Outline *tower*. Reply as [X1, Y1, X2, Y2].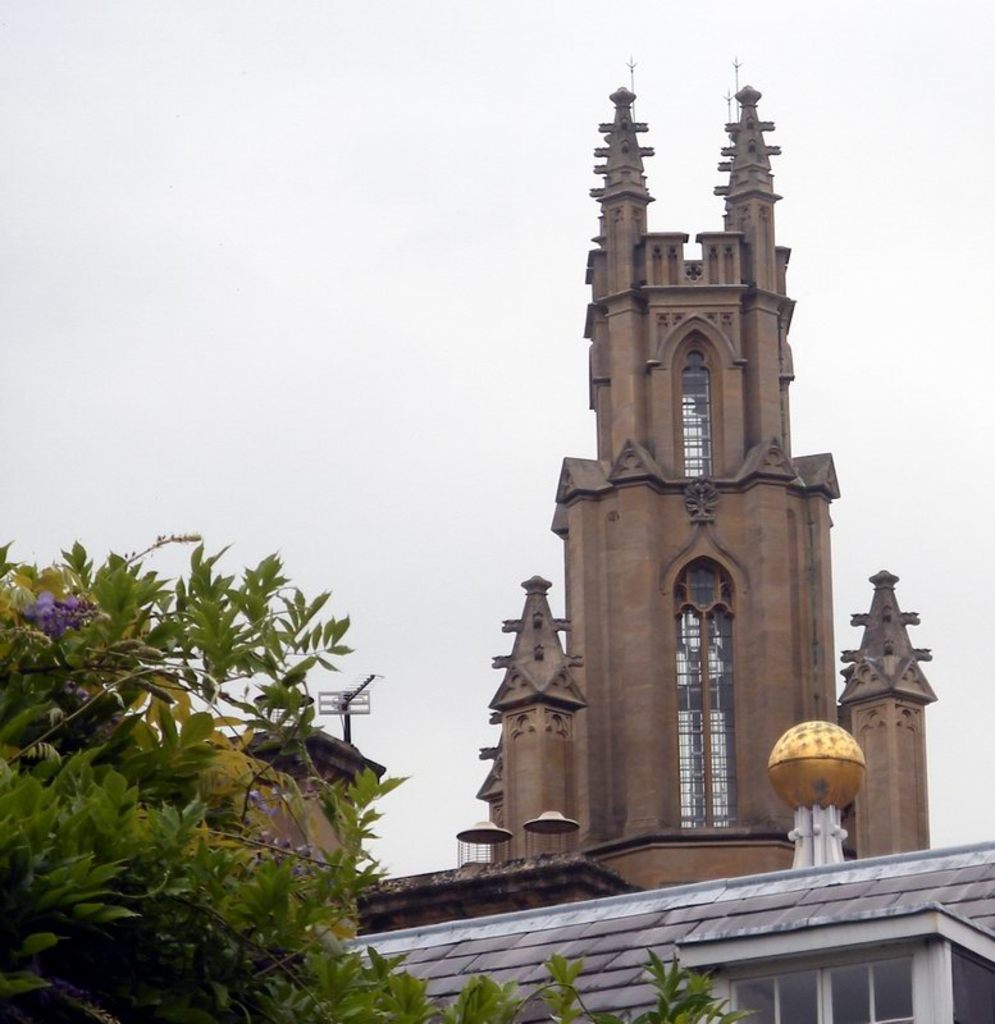
[502, 56, 873, 877].
